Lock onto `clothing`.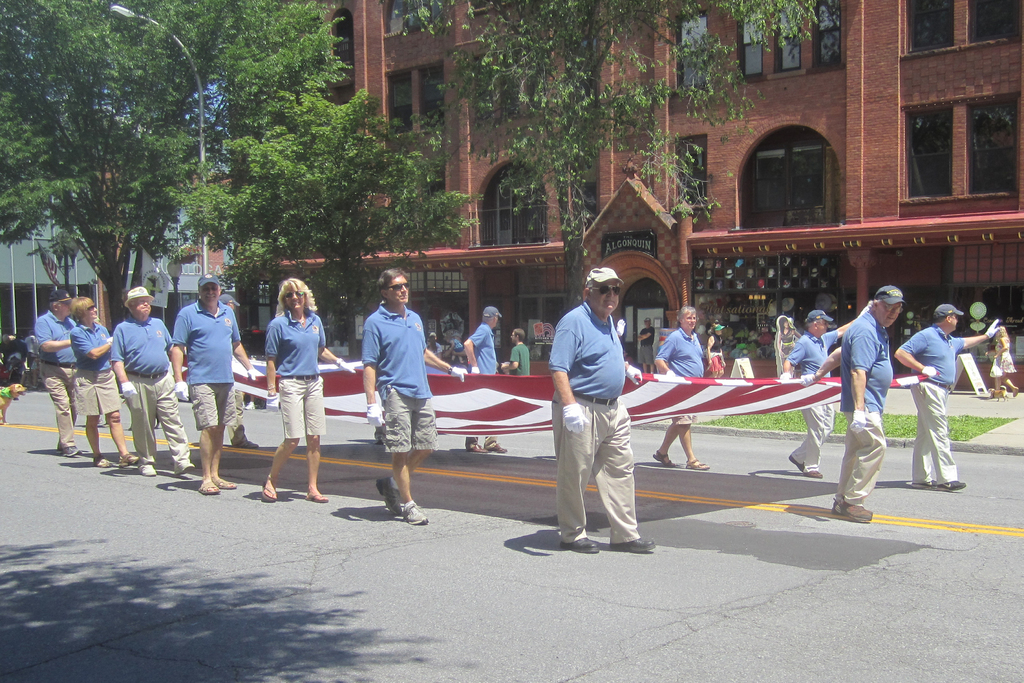
Locked: rect(545, 274, 645, 542).
